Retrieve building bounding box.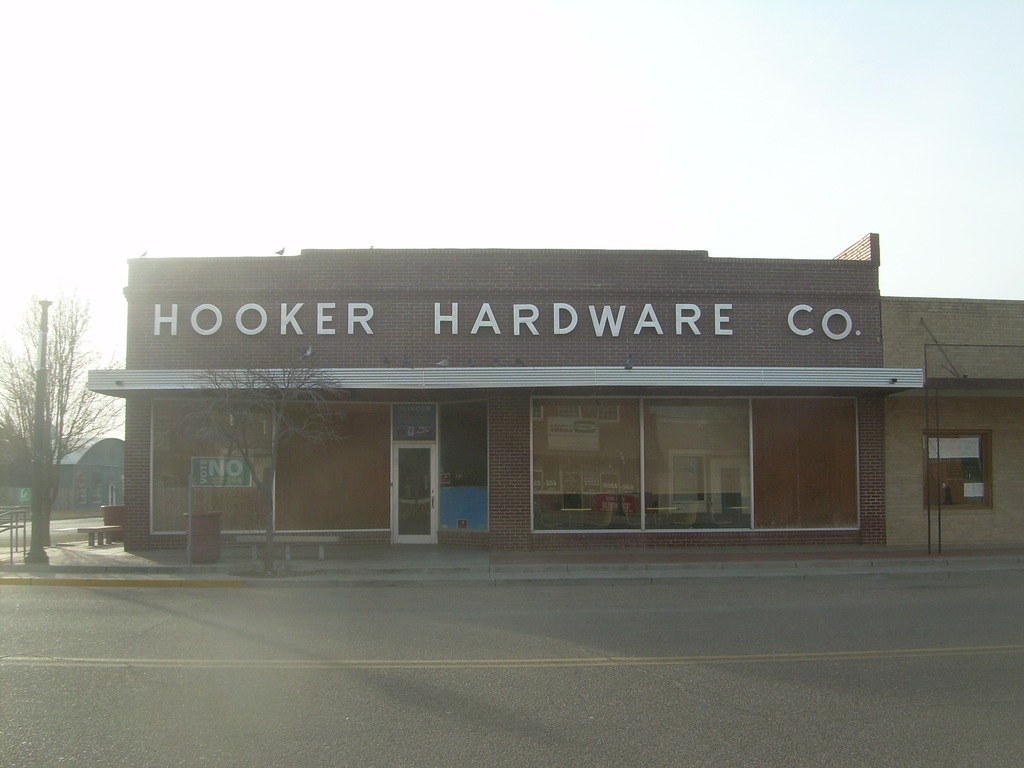
Bounding box: bbox(83, 232, 928, 552).
